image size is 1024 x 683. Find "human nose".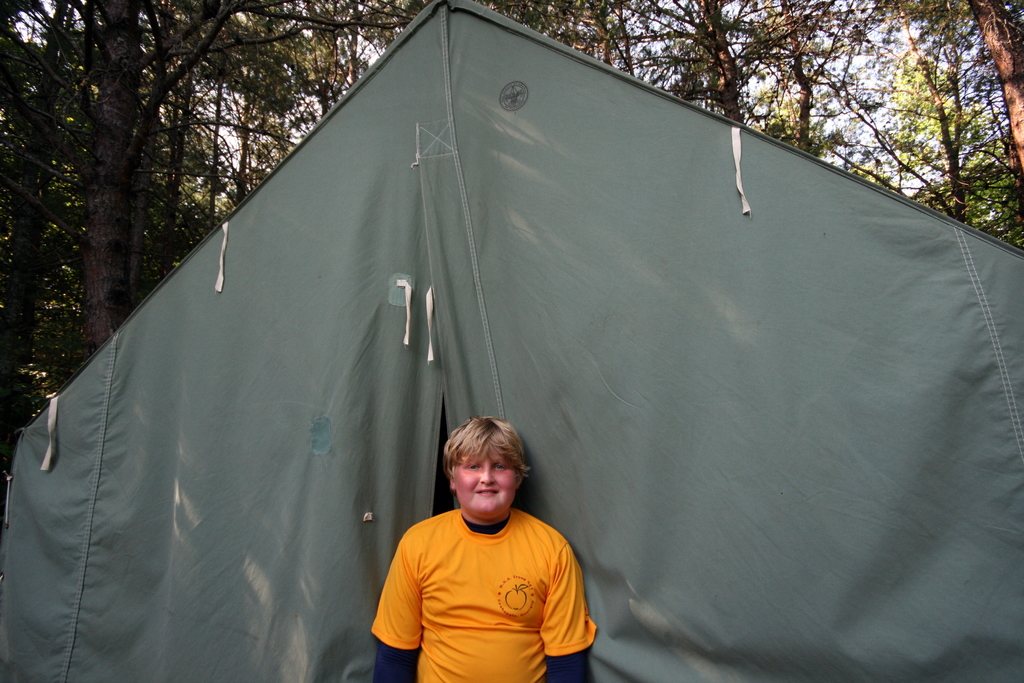
left=479, top=463, right=494, bottom=485.
